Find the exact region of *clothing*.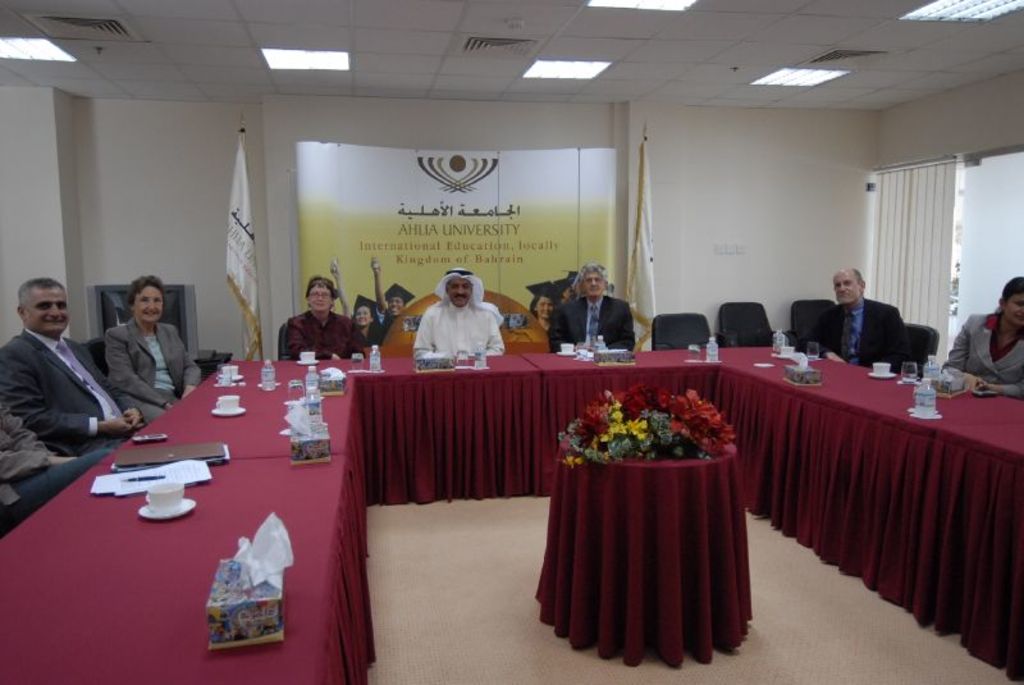
Exact region: (554,288,639,350).
